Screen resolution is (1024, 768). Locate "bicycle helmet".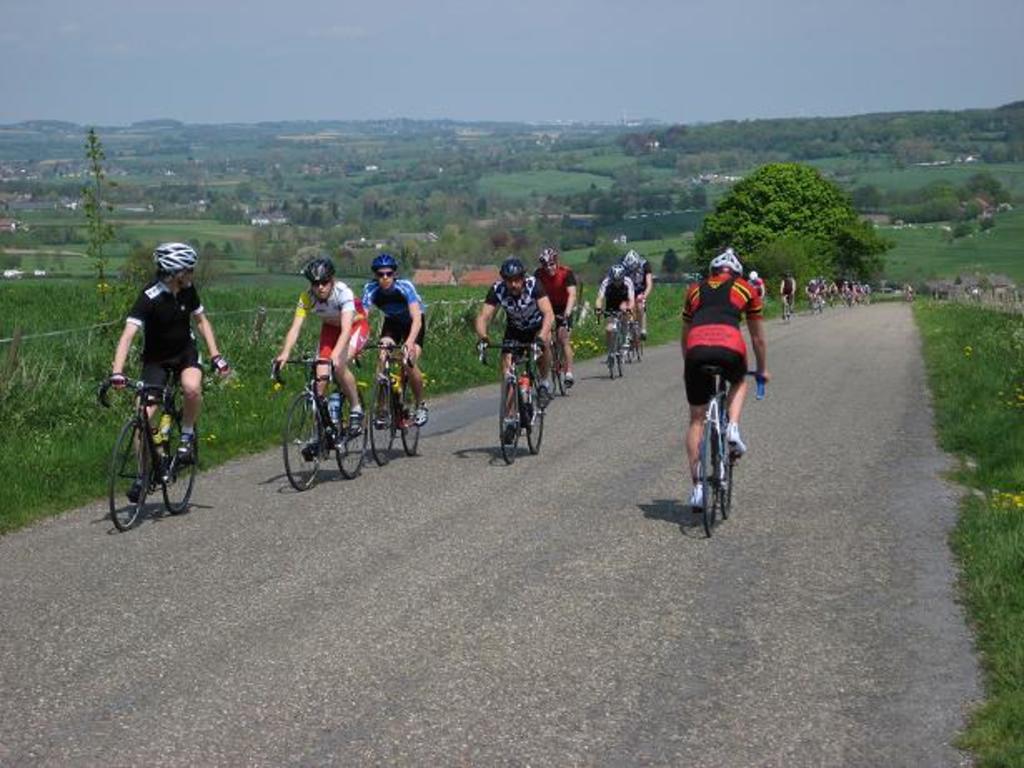
region(538, 247, 554, 263).
